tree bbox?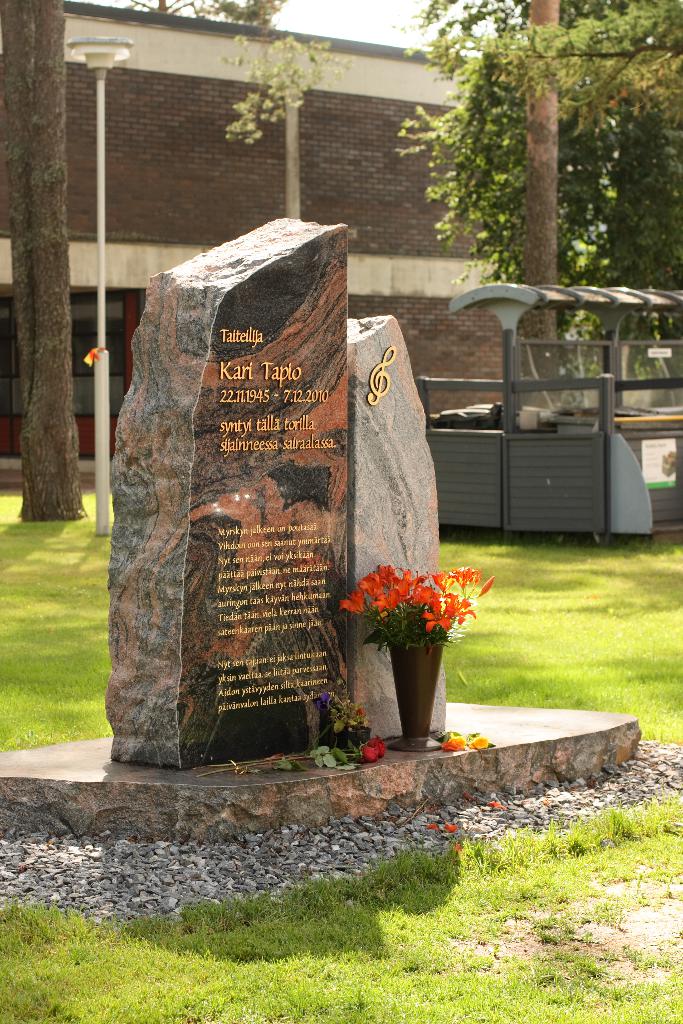
{"x1": 513, "y1": 0, "x2": 563, "y2": 406}
